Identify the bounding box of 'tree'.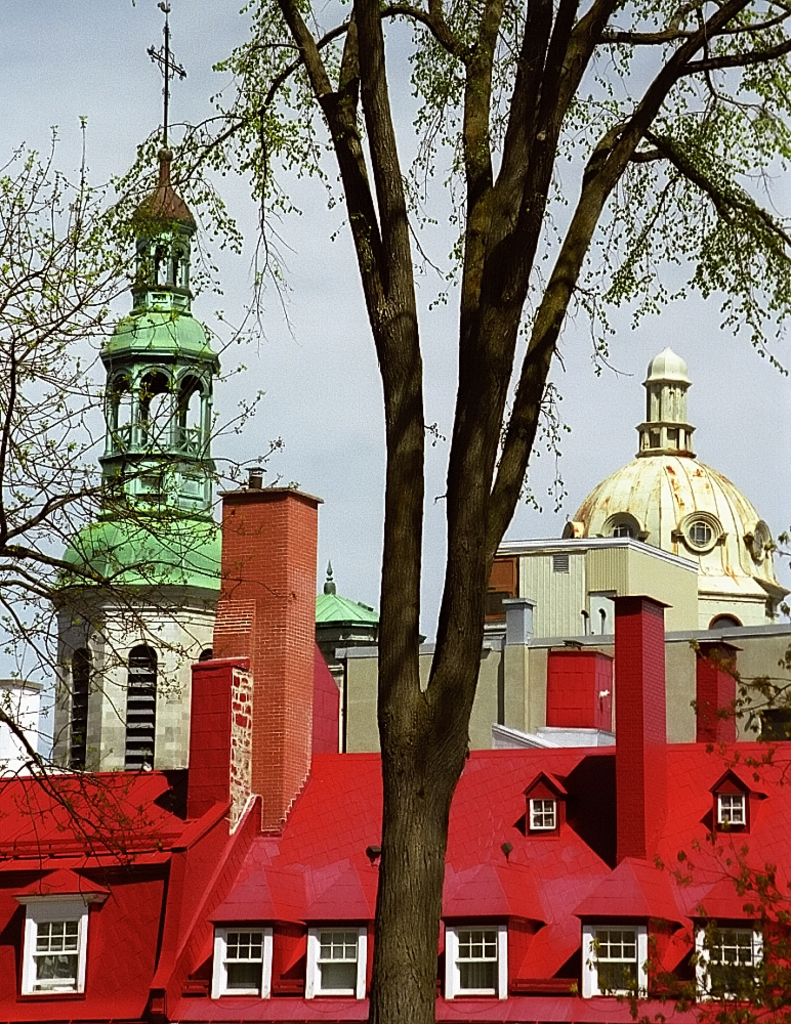
select_region(0, 128, 288, 876).
